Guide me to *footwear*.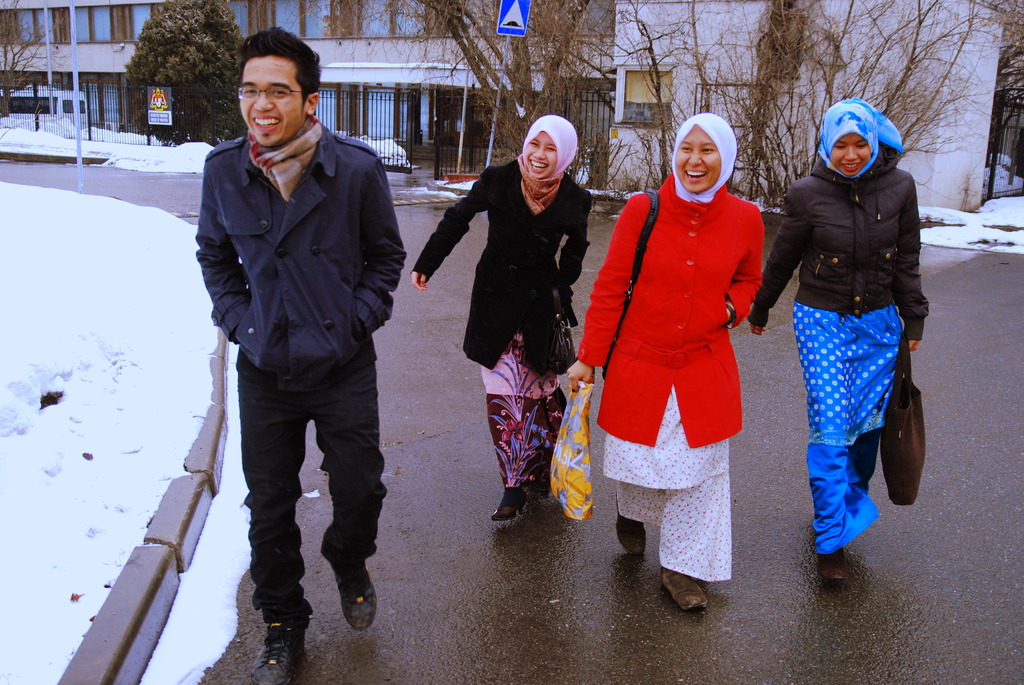
Guidance: left=320, top=564, right=373, bottom=650.
